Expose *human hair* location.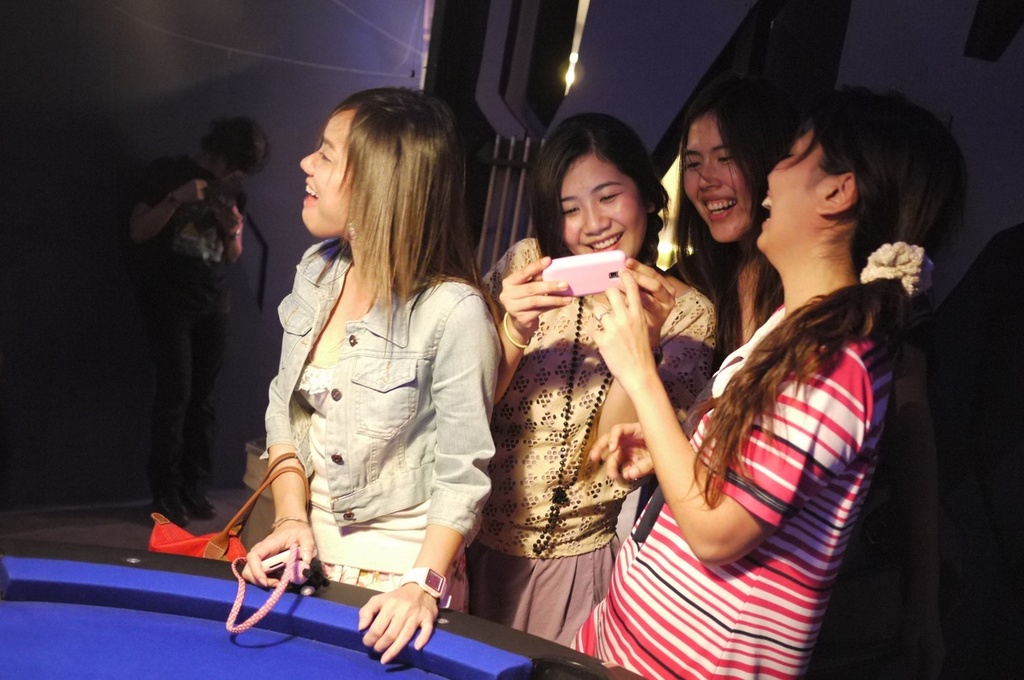
Exposed at x1=325 y1=82 x2=510 y2=385.
